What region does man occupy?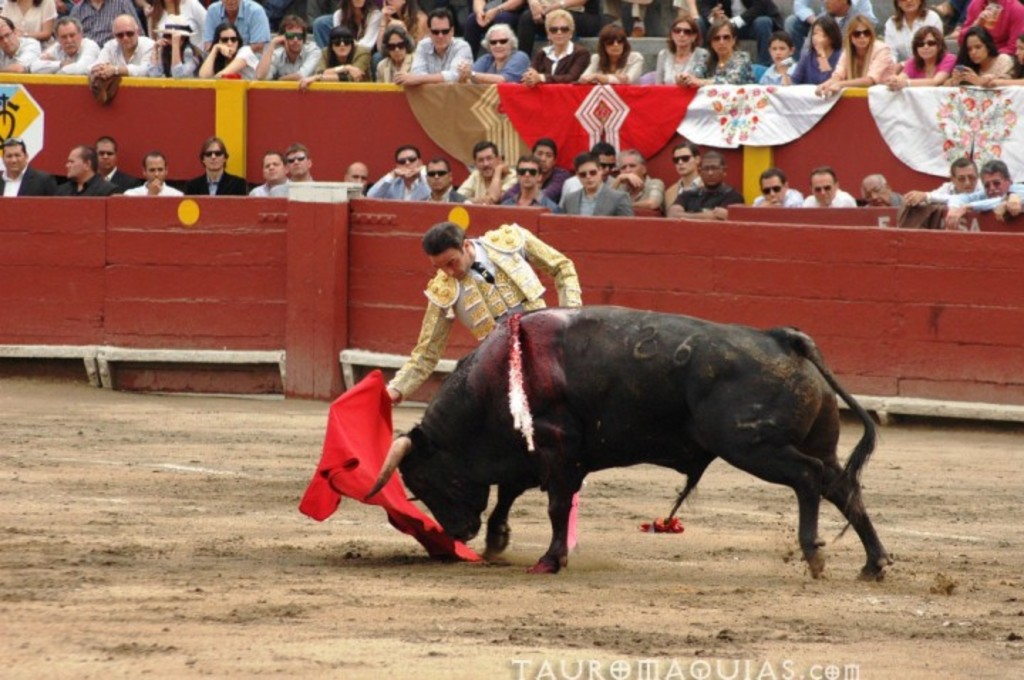
87/13/156/80.
